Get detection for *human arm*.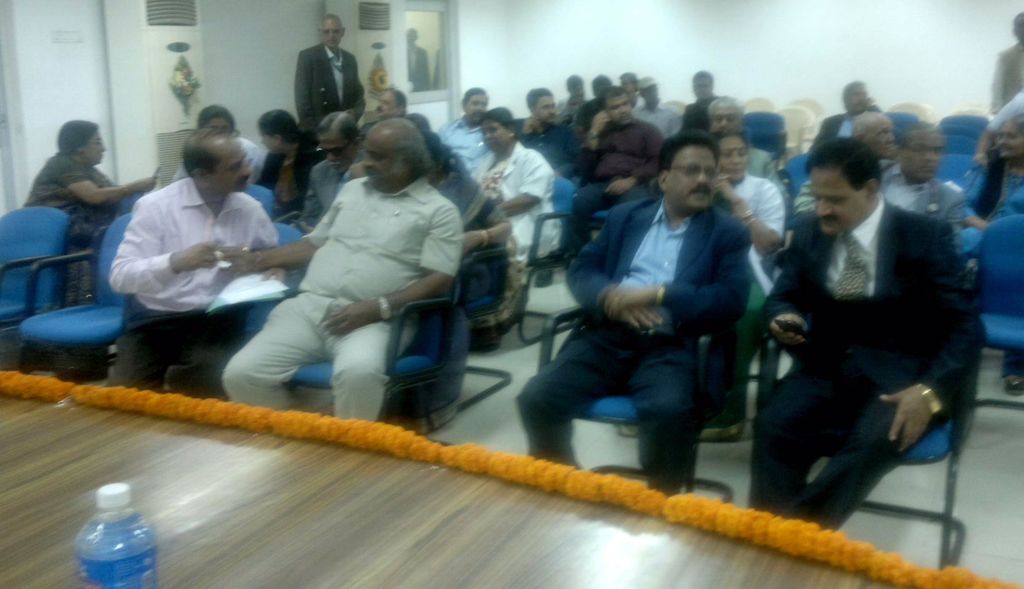
Detection: (x1=578, y1=103, x2=612, y2=158).
